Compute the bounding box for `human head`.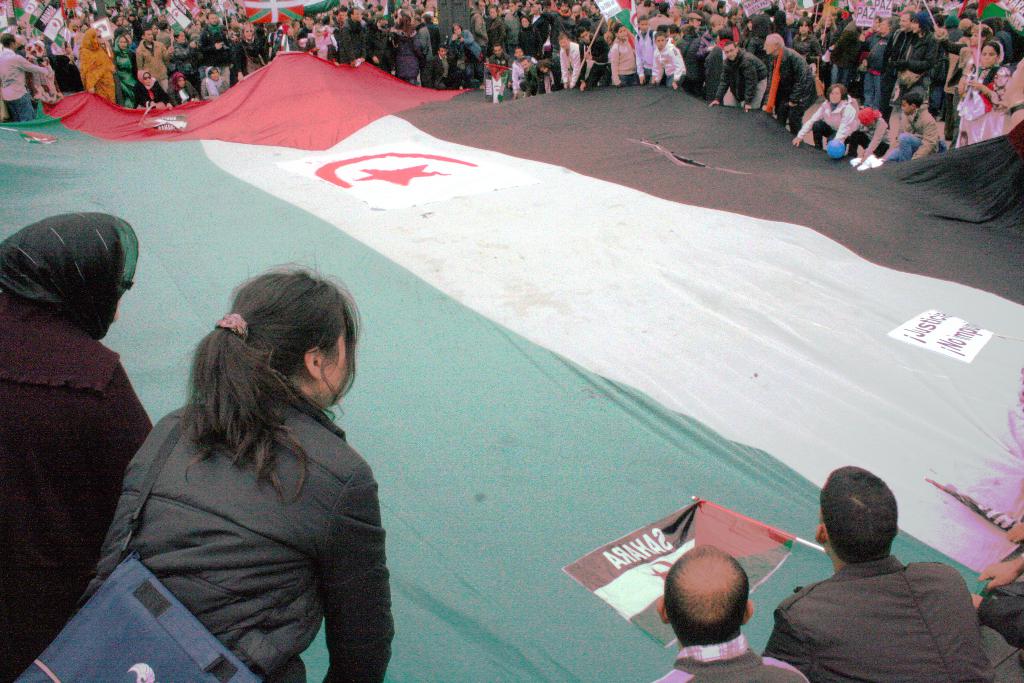
[left=239, top=24, right=253, bottom=39].
